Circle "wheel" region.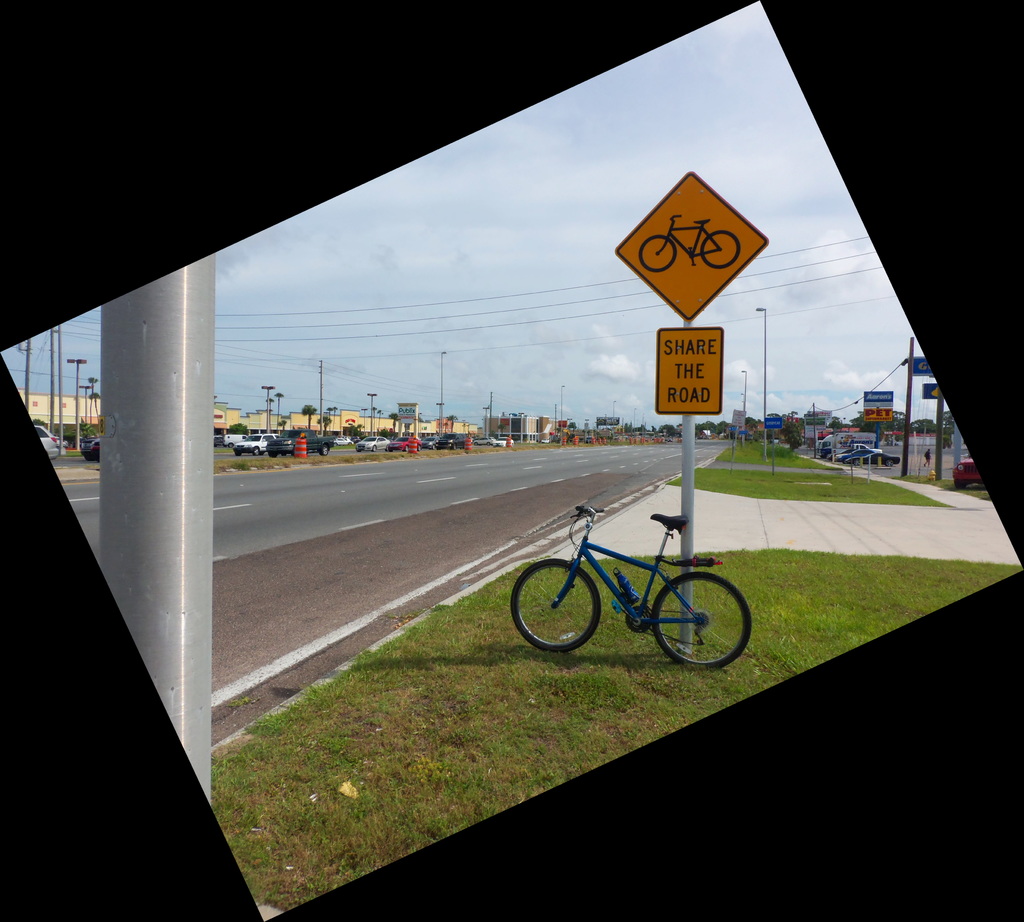
Region: 510, 555, 603, 651.
